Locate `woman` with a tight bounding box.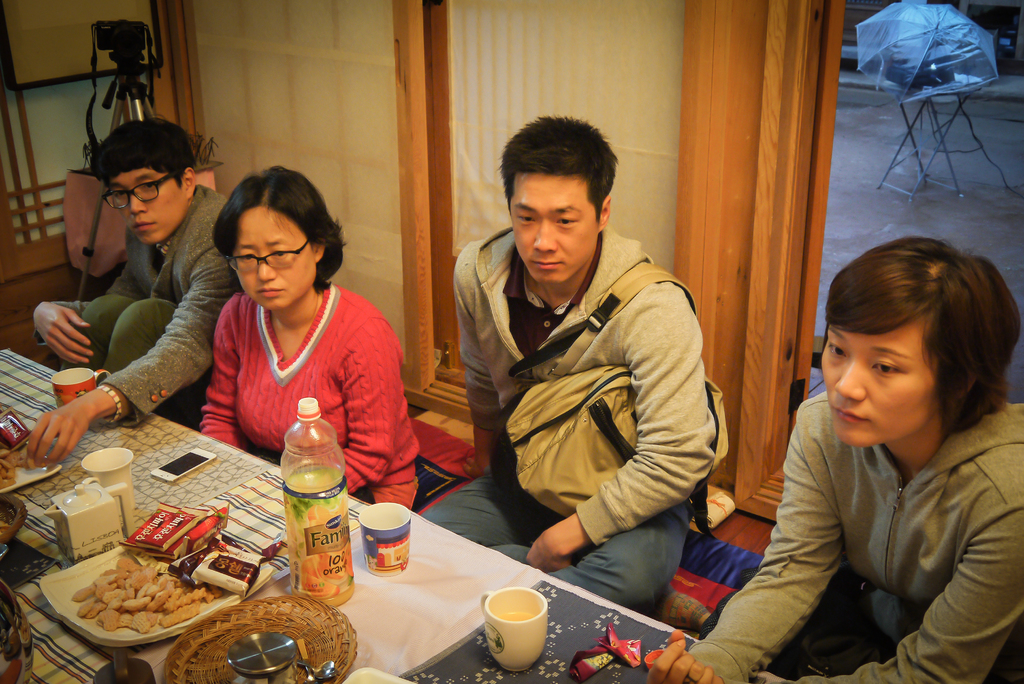
bbox=(200, 164, 422, 509).
